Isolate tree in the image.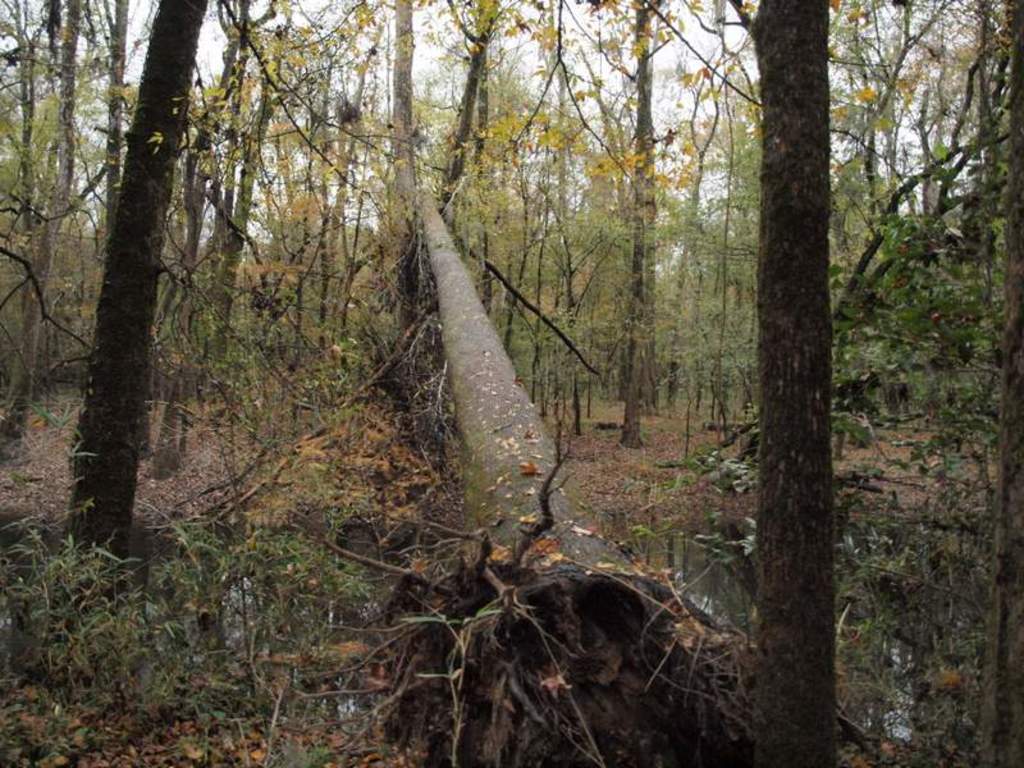
Isolated region: select_region(357, 105, 767, 767).
